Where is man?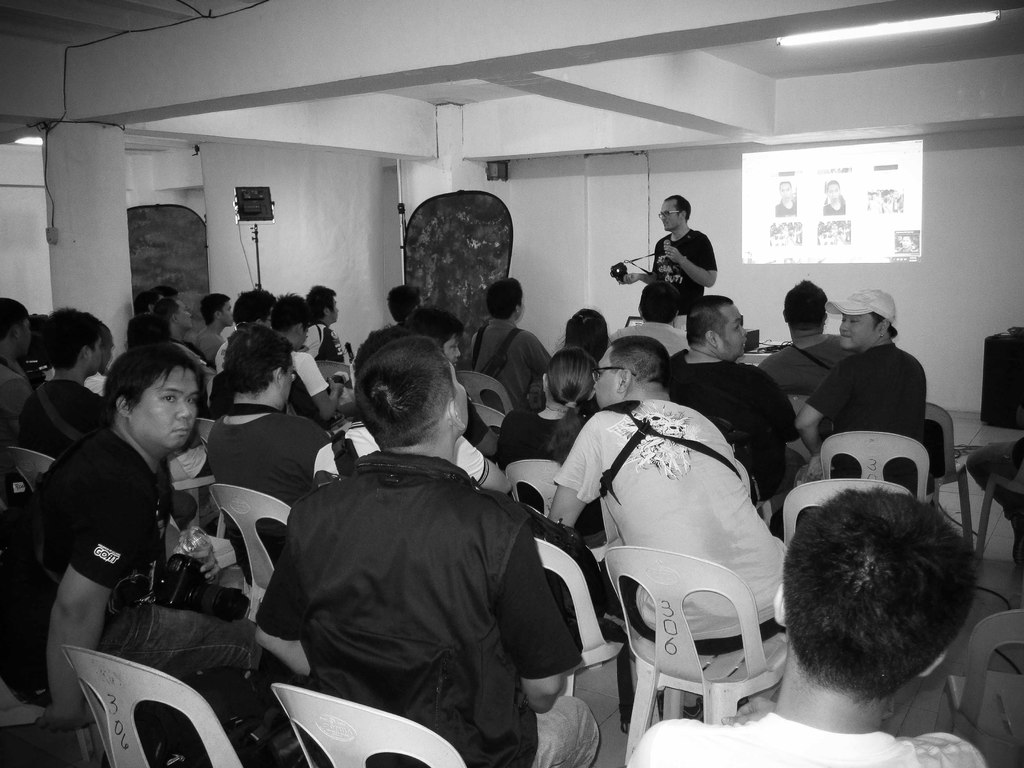
bbox=(613, 192, 721, 340).
